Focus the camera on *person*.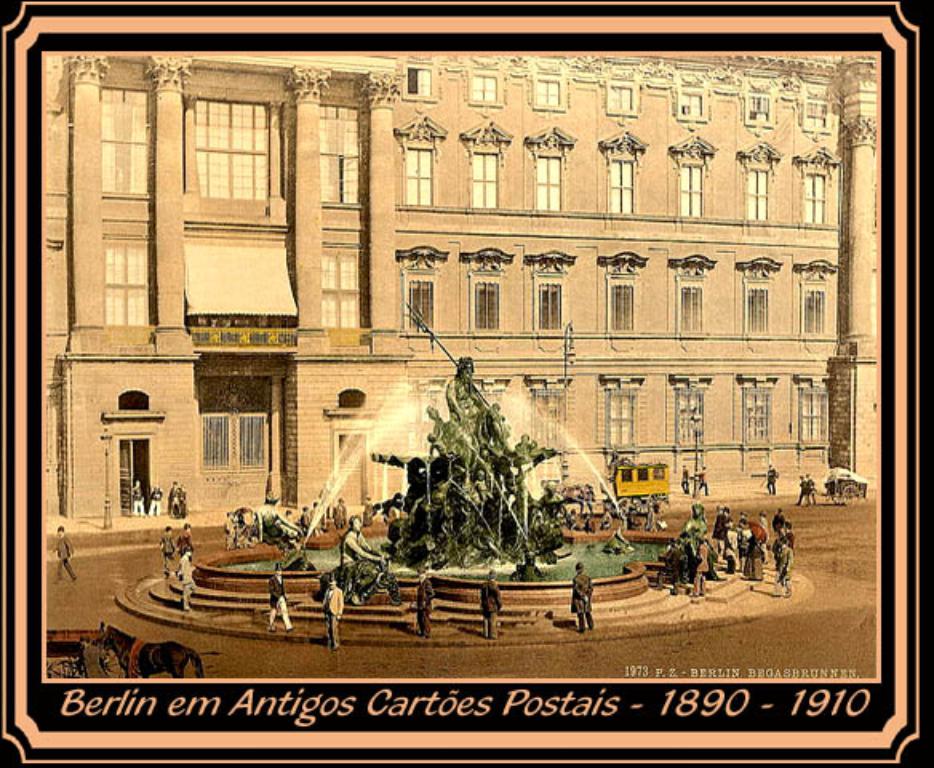
Focus region: box=[53, 526, 74, 582].
